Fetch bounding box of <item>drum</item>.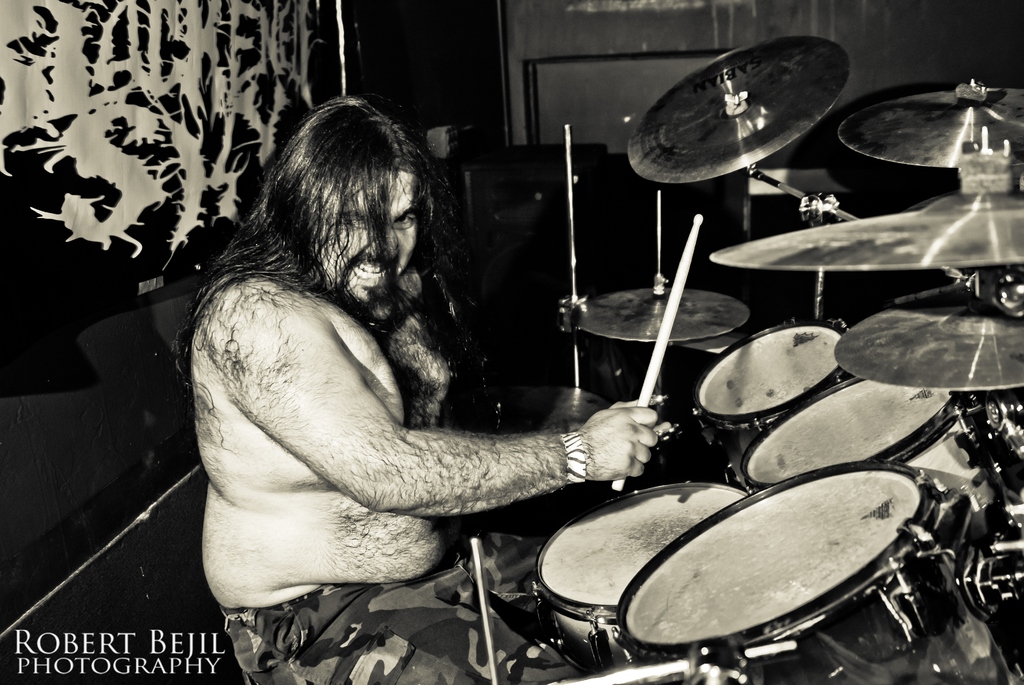
Bbox: left=527, top=480, right=755, bottom=671.
